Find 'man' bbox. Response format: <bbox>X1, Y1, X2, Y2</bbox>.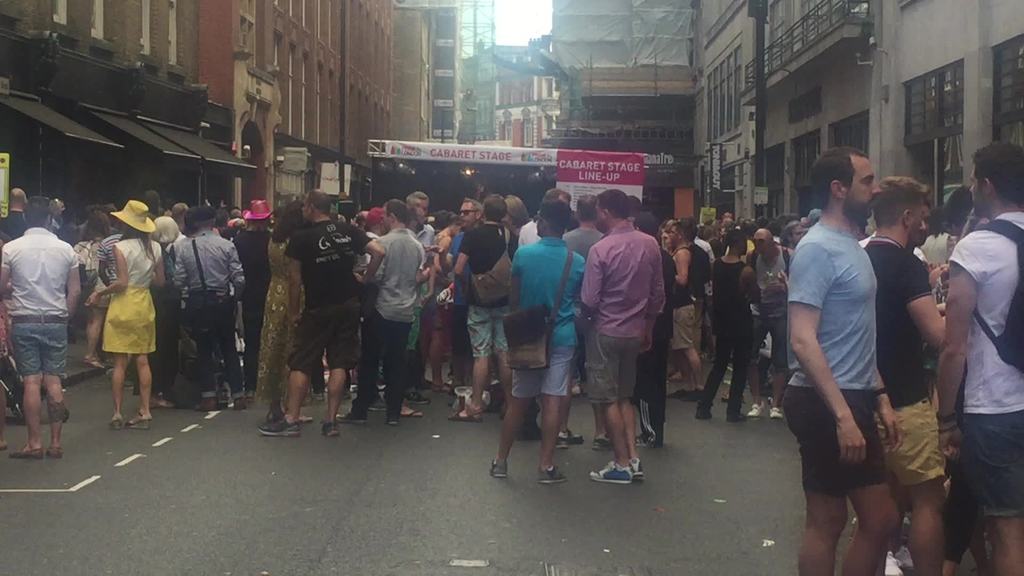
<bbox>280, 180, 360, 442</bbox>.
